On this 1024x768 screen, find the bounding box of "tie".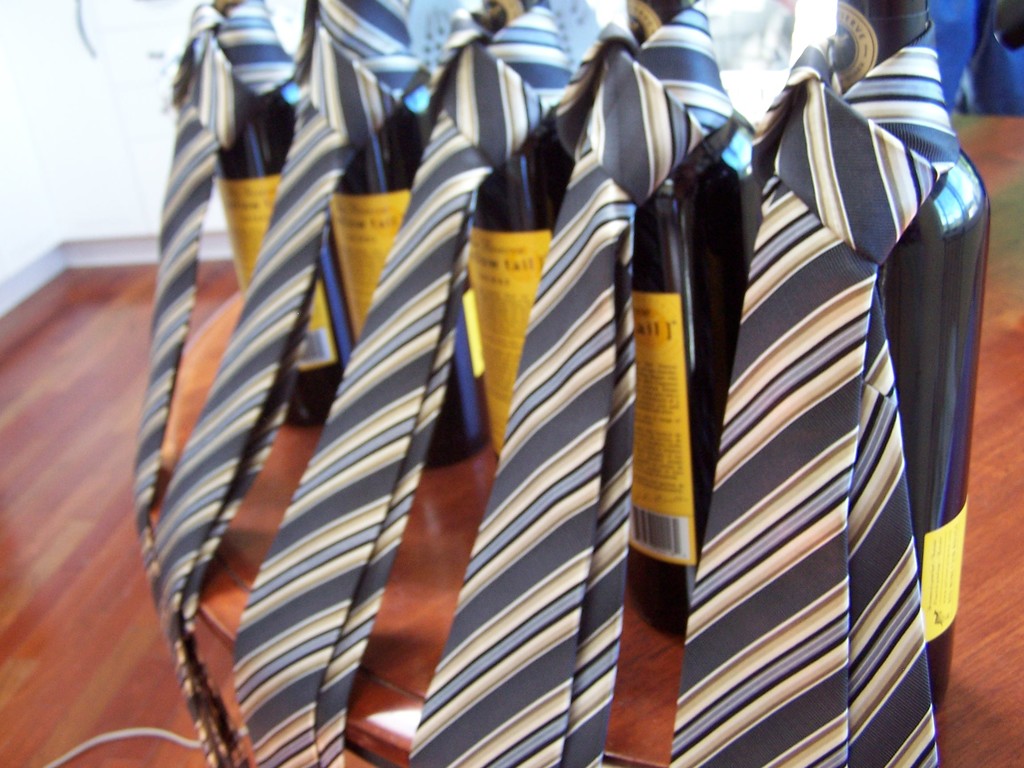
Bounding box: x1=144, y1=0, x2=461, y2=767.
